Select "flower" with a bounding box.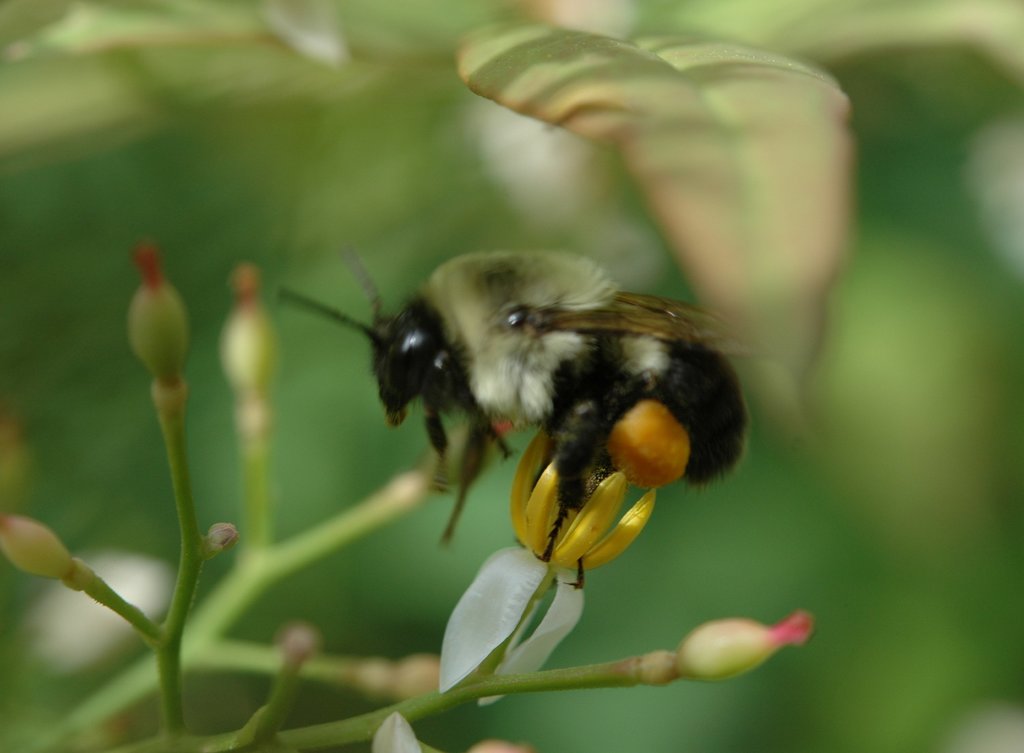
[436,437,656,707].
